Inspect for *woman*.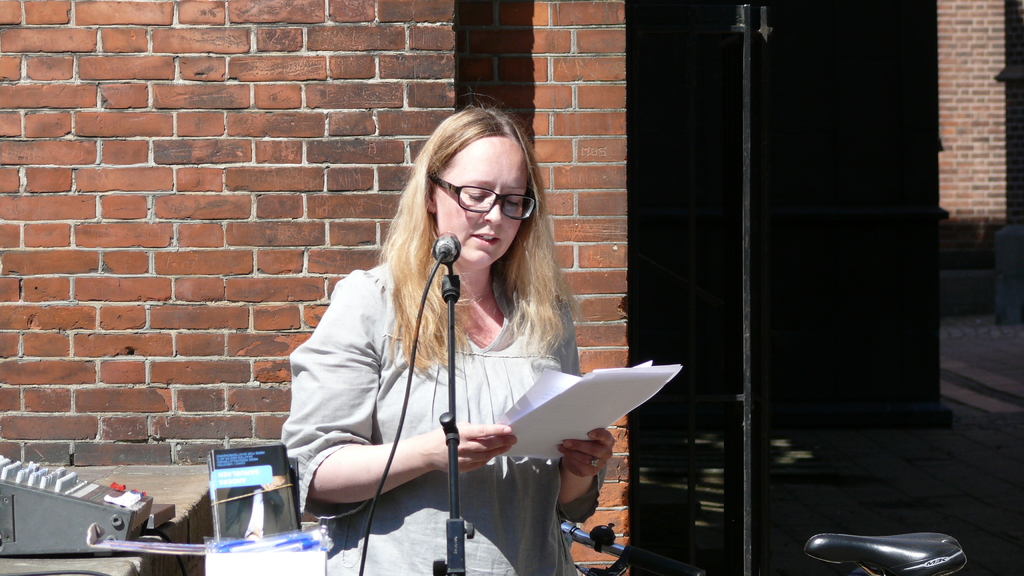
Inspection: box=[269, 120, 638, 575].
